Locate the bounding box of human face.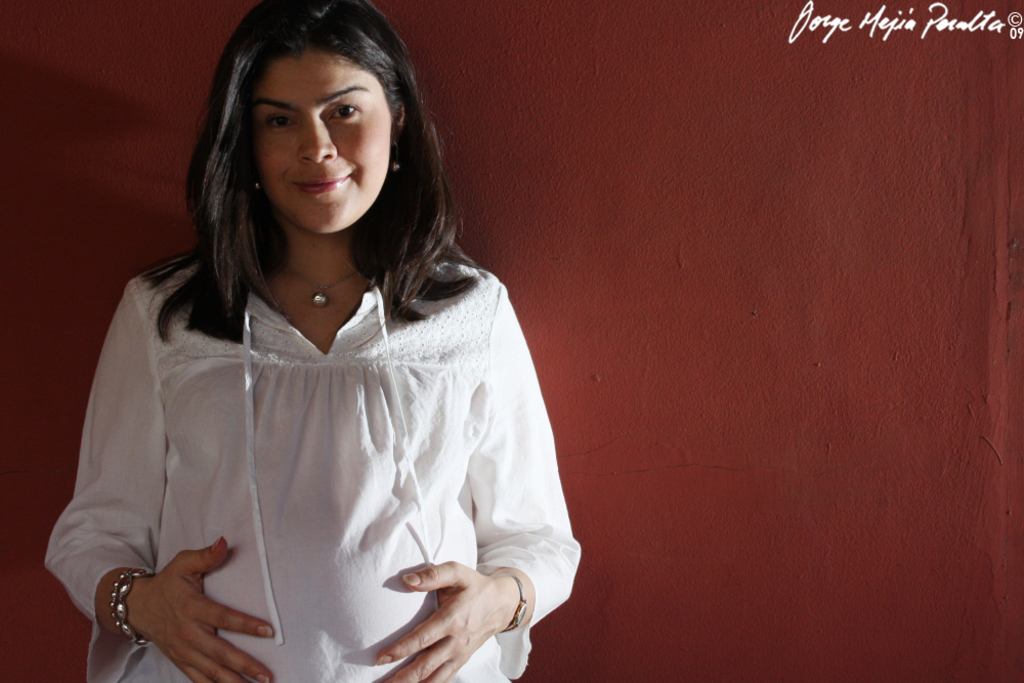
Bounding box: x1=248, y1=53, x2=390, y2=234.
